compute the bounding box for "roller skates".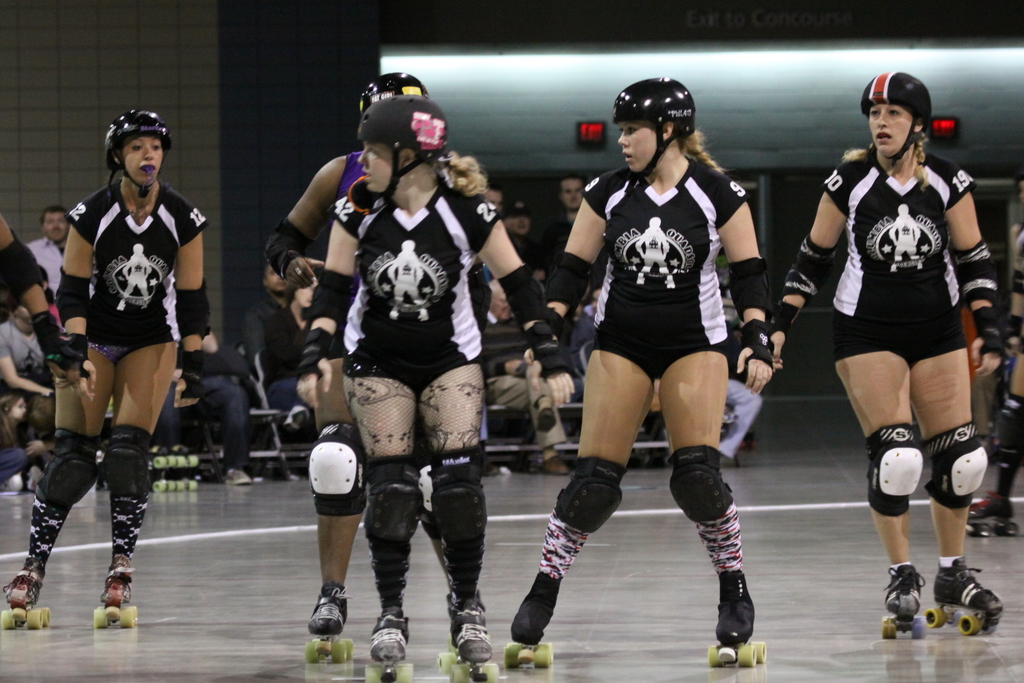
left=924, top=557, right=1006, bottom=636.
